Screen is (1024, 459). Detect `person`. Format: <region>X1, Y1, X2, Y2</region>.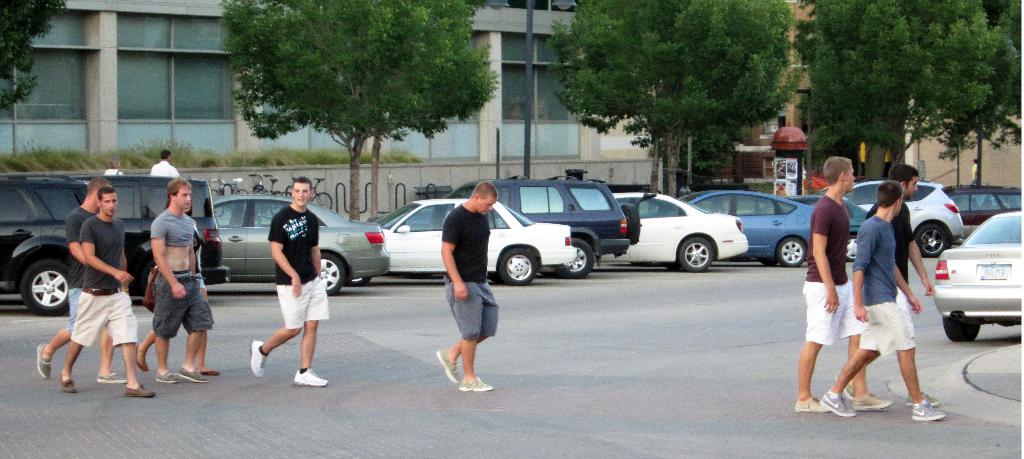
<region>37, 180, 95, 373</region>.
